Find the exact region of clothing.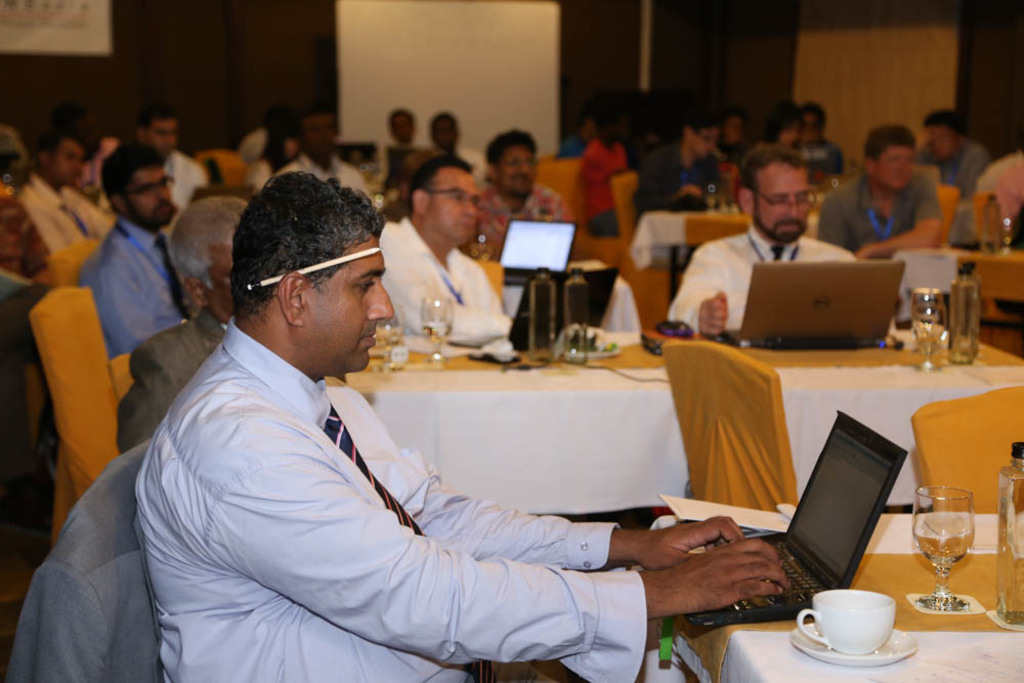
Exact region: detection(579, 136, 633, 239).
